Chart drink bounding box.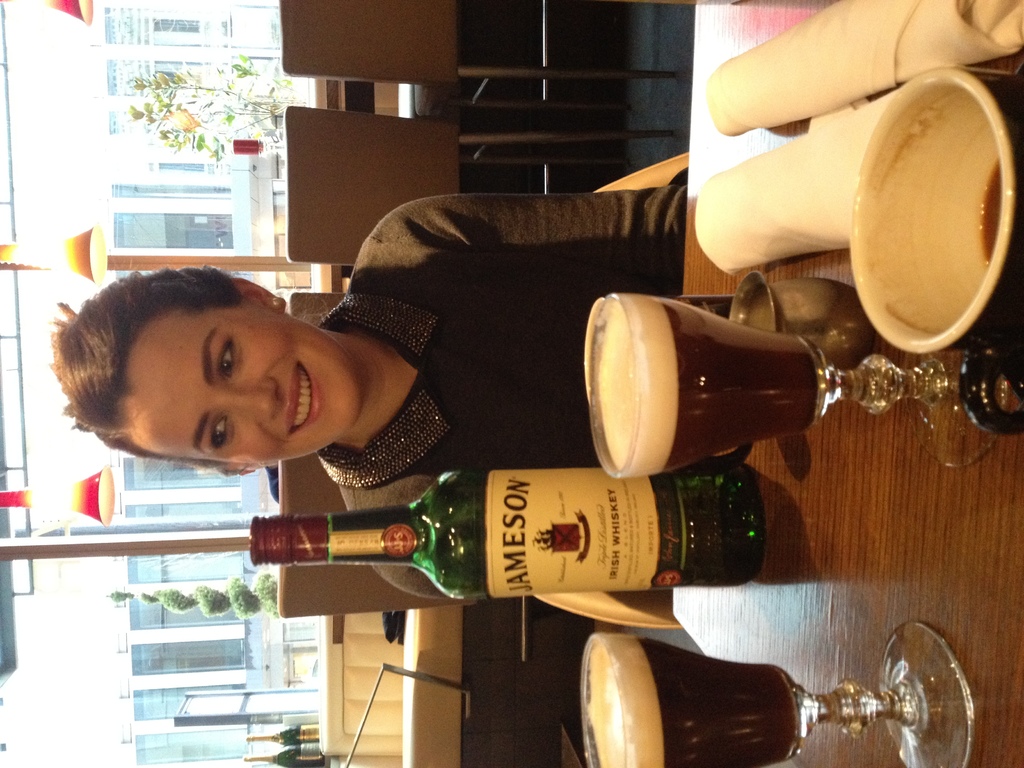
Charted: 628, 292, 825, 483.
